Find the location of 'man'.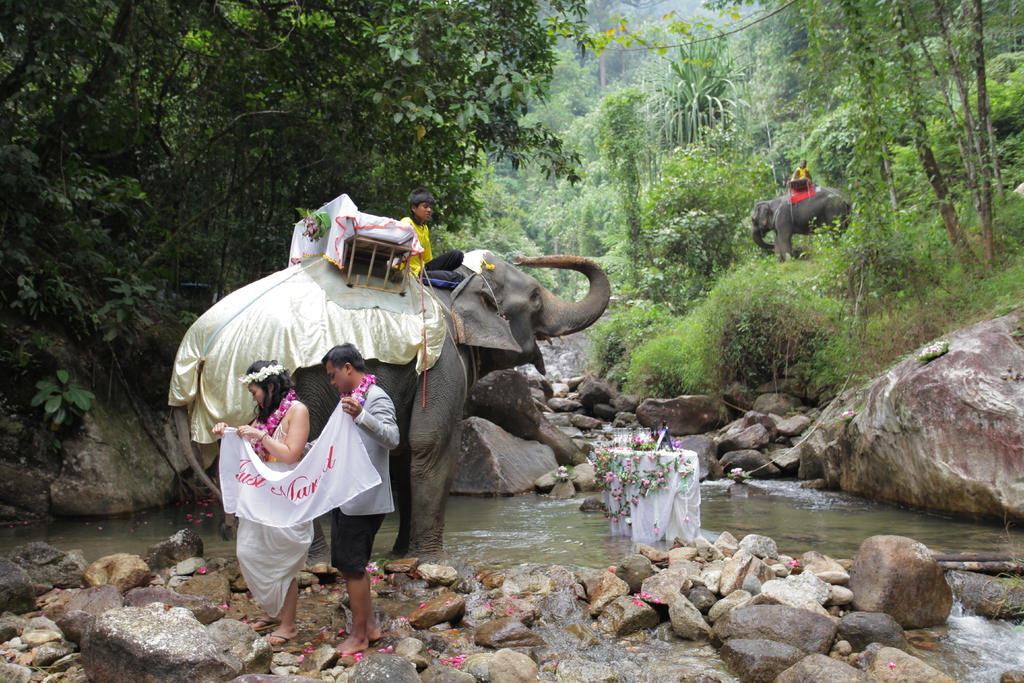
Location: {"left": 791, "top": 154, "right": 811, "bottom": 185}.
